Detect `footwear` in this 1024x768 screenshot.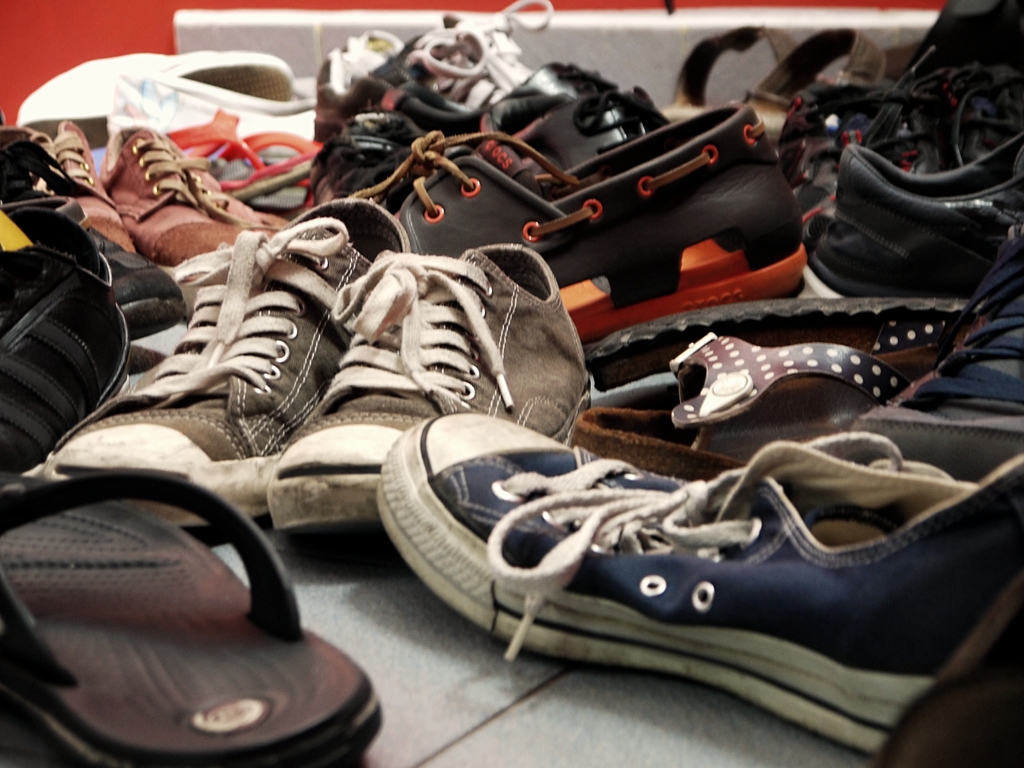
Detection: (left=858, top=222, right=1023, bottom=492).
